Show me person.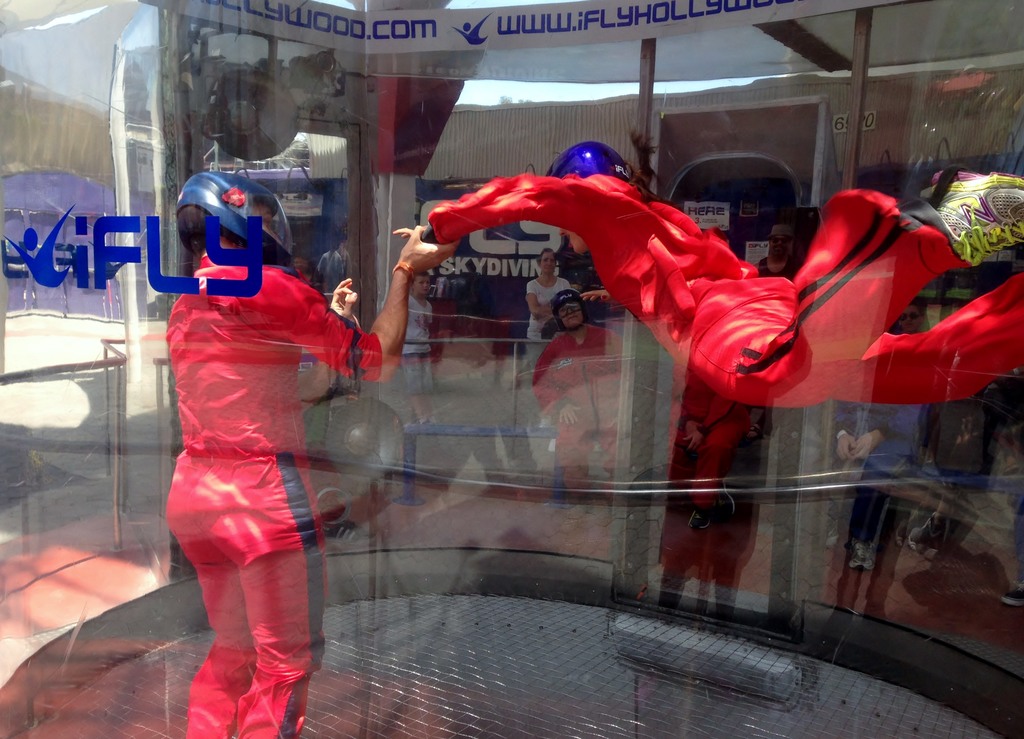
person is here: 524 245 574 371.
